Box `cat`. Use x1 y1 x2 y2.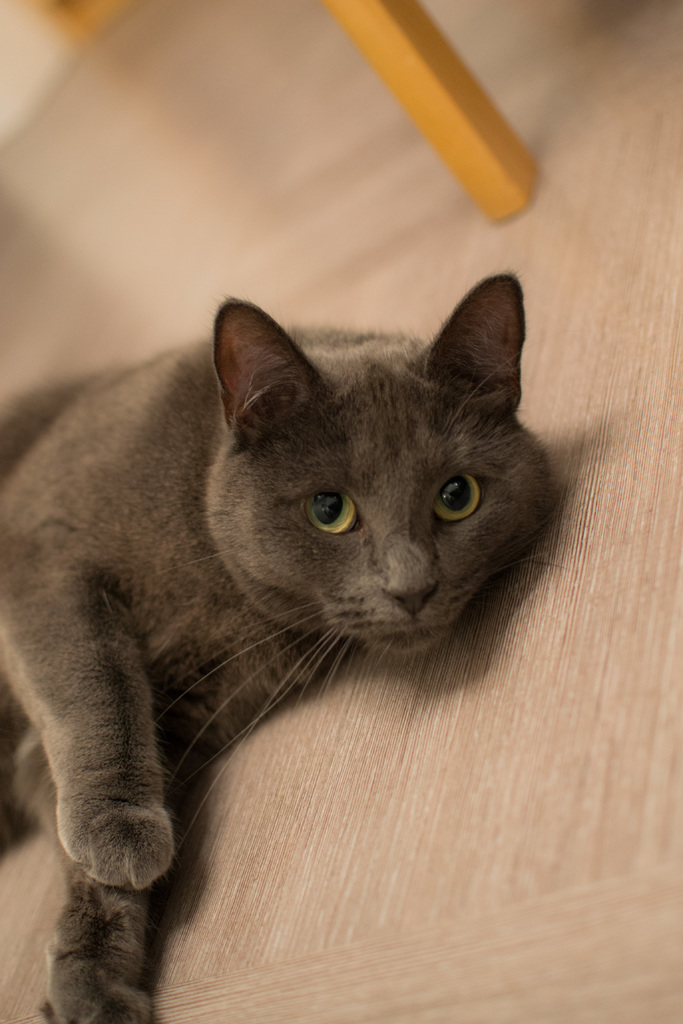
0 266 561 1020.
